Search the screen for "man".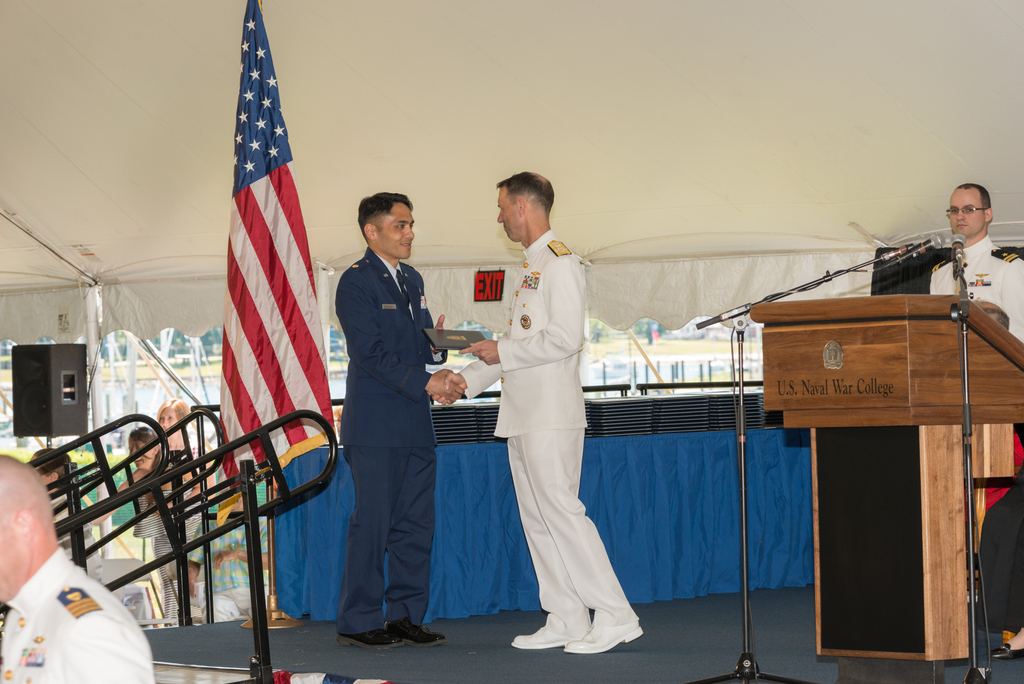
Found at <bbox>0, 450, 157, 683</bbox>.
